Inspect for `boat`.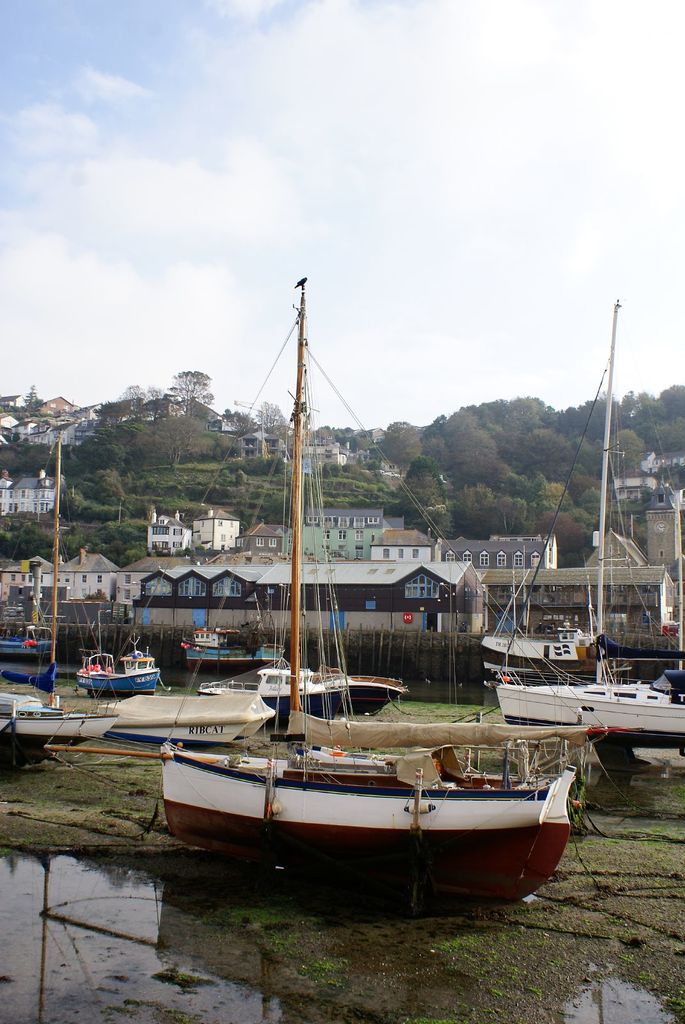
Inspection: select_region(450, 609, 684, 682).
